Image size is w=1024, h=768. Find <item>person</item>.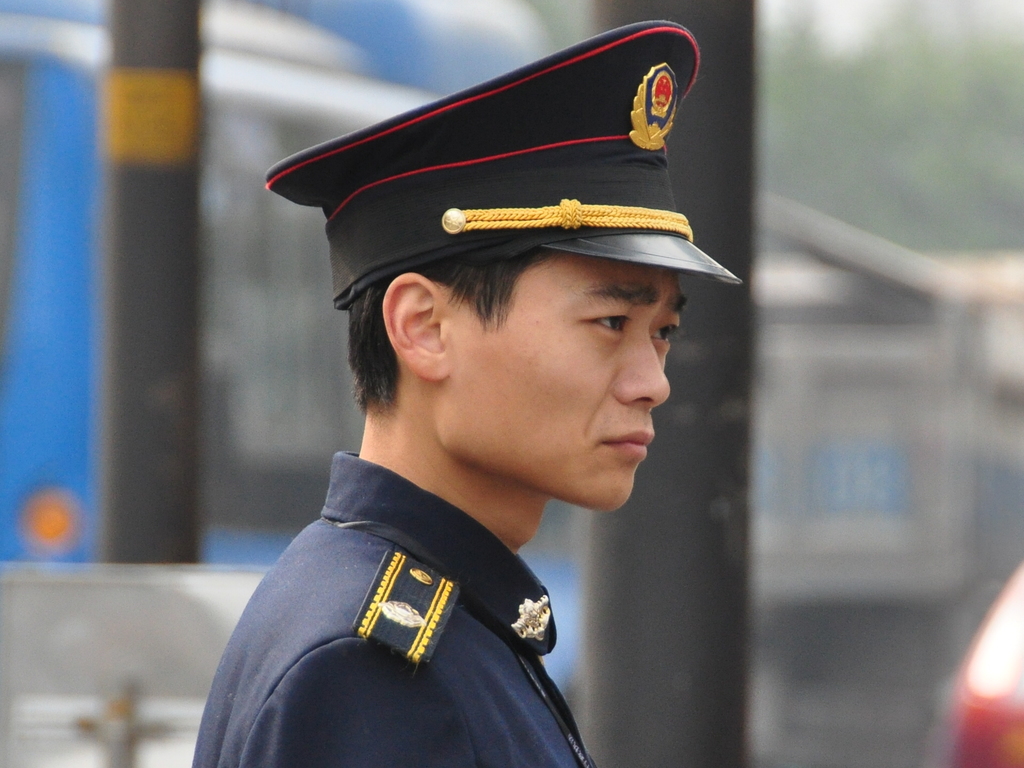
(left=191, top=23, right=744, bottom=767).
